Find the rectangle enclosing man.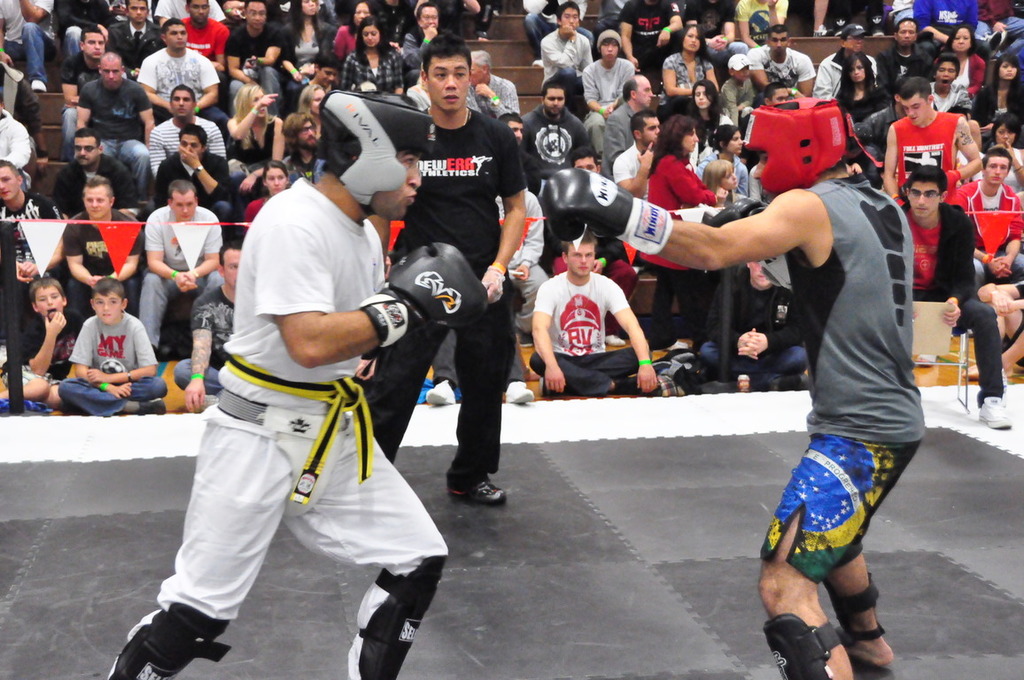
134:20:227:138.
